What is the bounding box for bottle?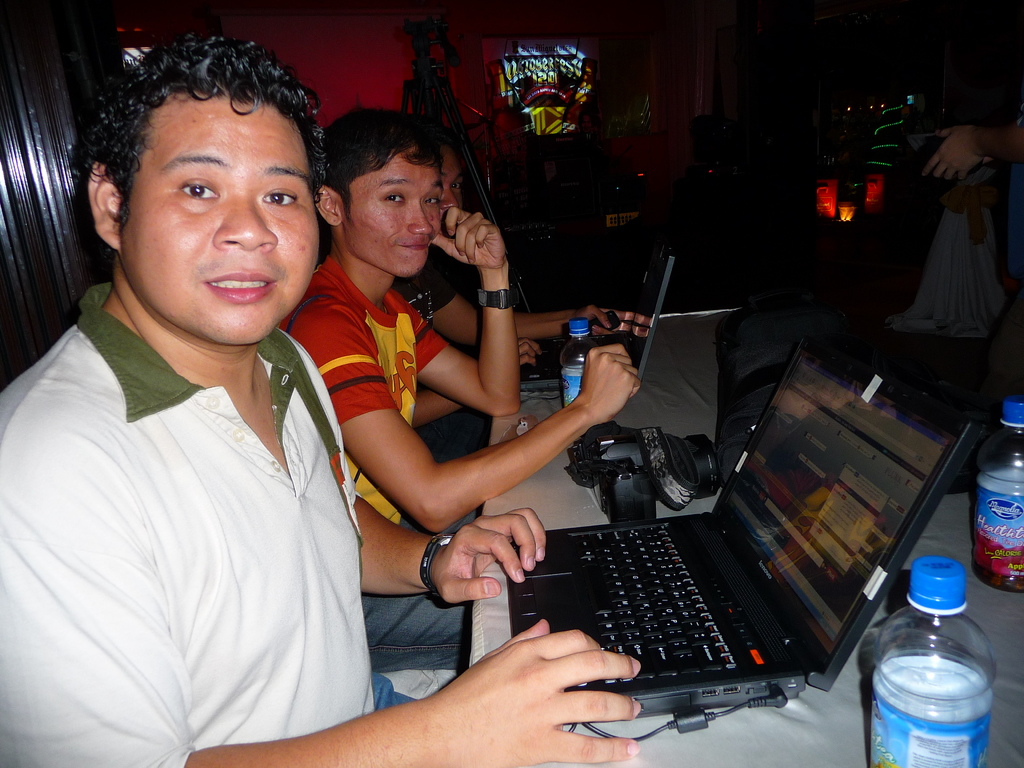
868:554:994:767.
